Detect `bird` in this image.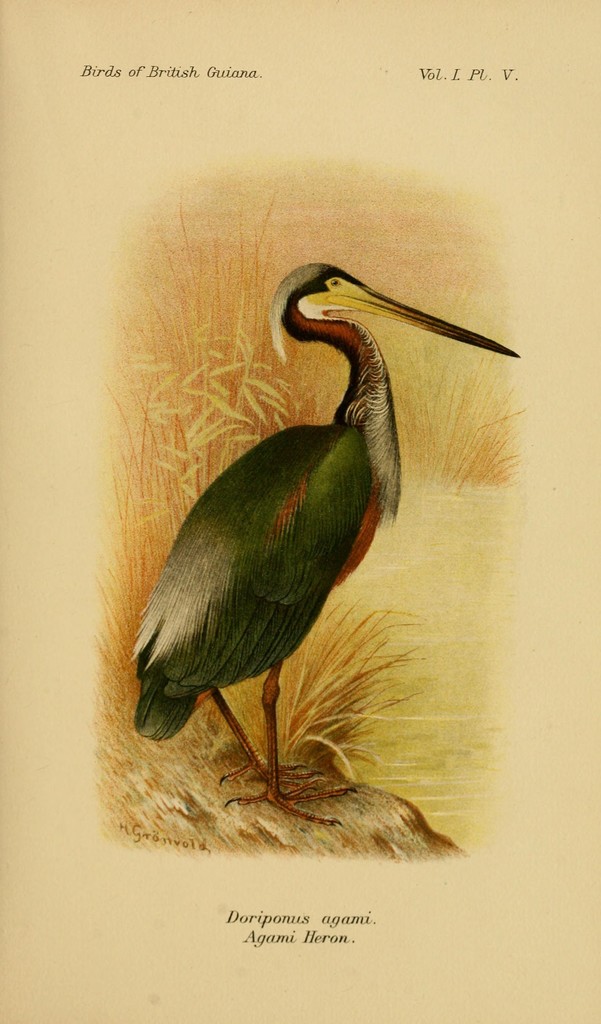
Detection: <box>120,271,488,776</box>.
